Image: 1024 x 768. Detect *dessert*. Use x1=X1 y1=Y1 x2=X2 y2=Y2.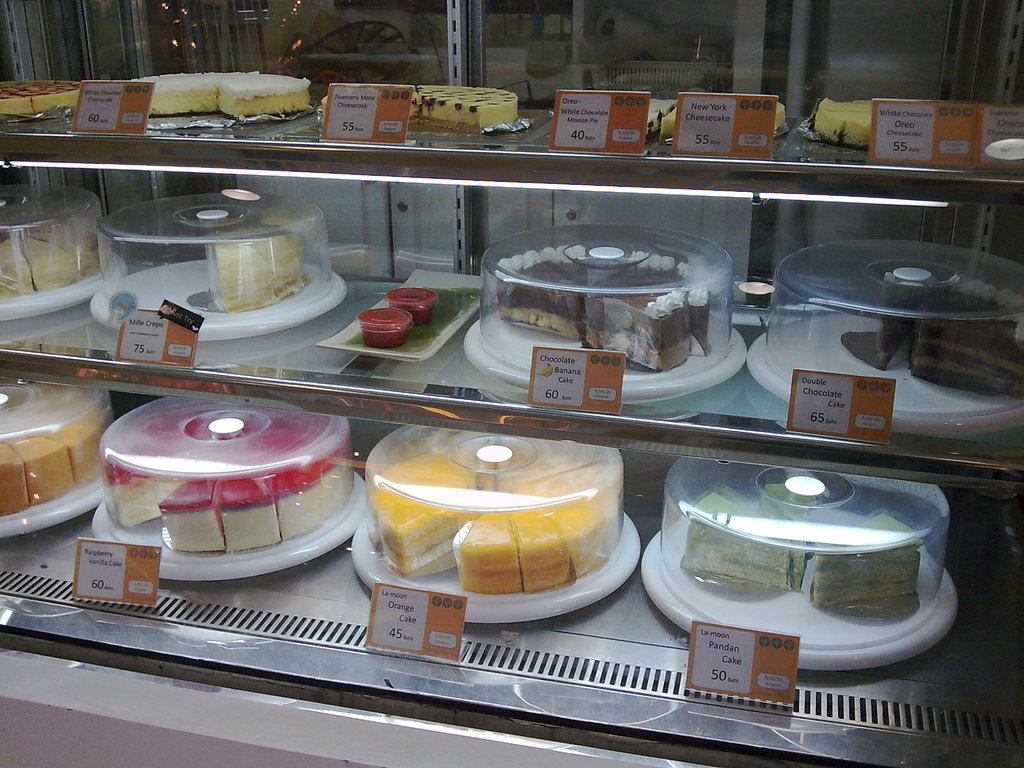
x1=885 y1=270 x2=1023 y2=390.
